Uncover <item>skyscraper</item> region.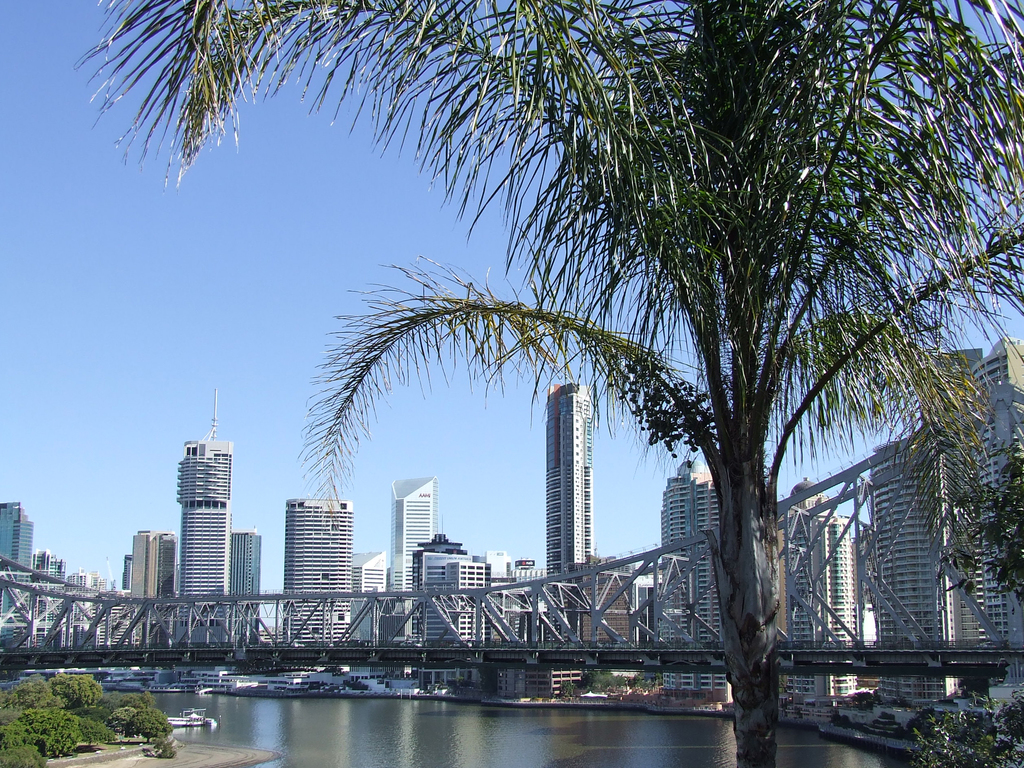
Uncovered: crop(545, 380, 599, 572).
